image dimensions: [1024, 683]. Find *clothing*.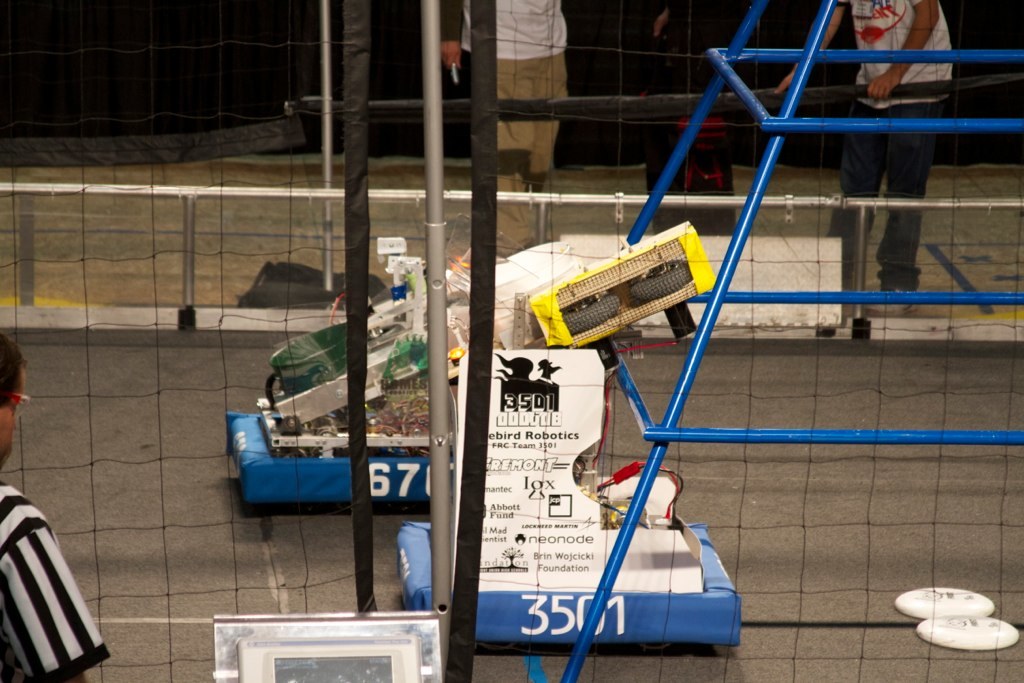
detection(0, 478, 110, 682).
